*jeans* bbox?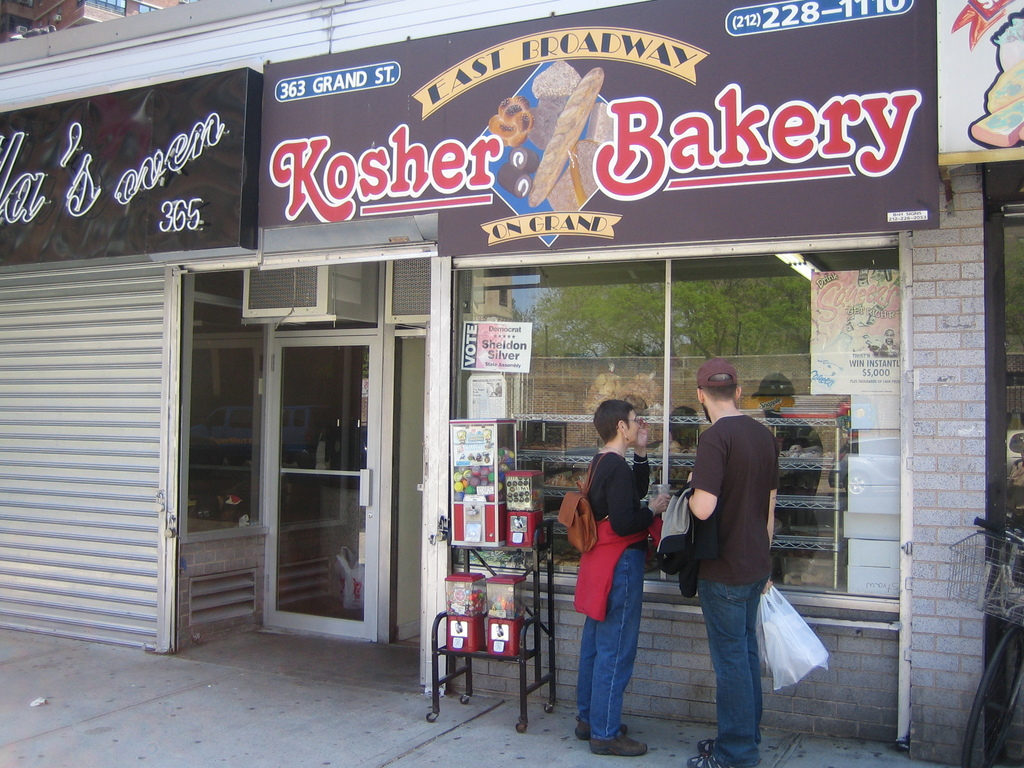
box(685, 561, 792, 754)
